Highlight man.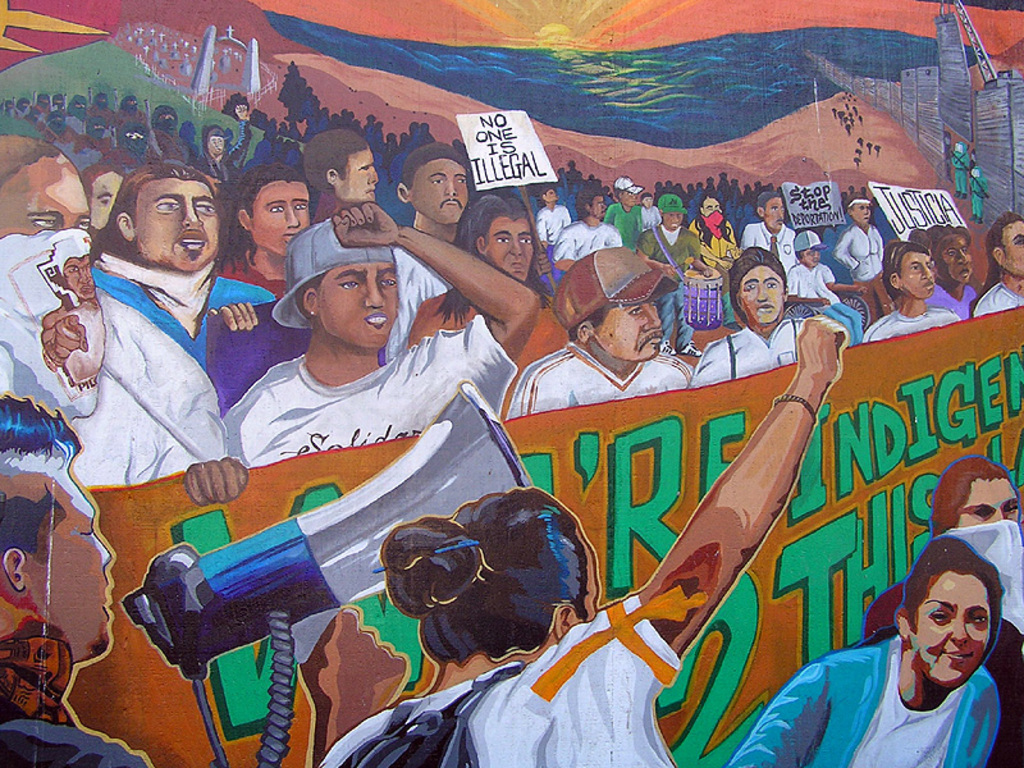
Highlighted region: bbox=(497, 243, 692, 416).
